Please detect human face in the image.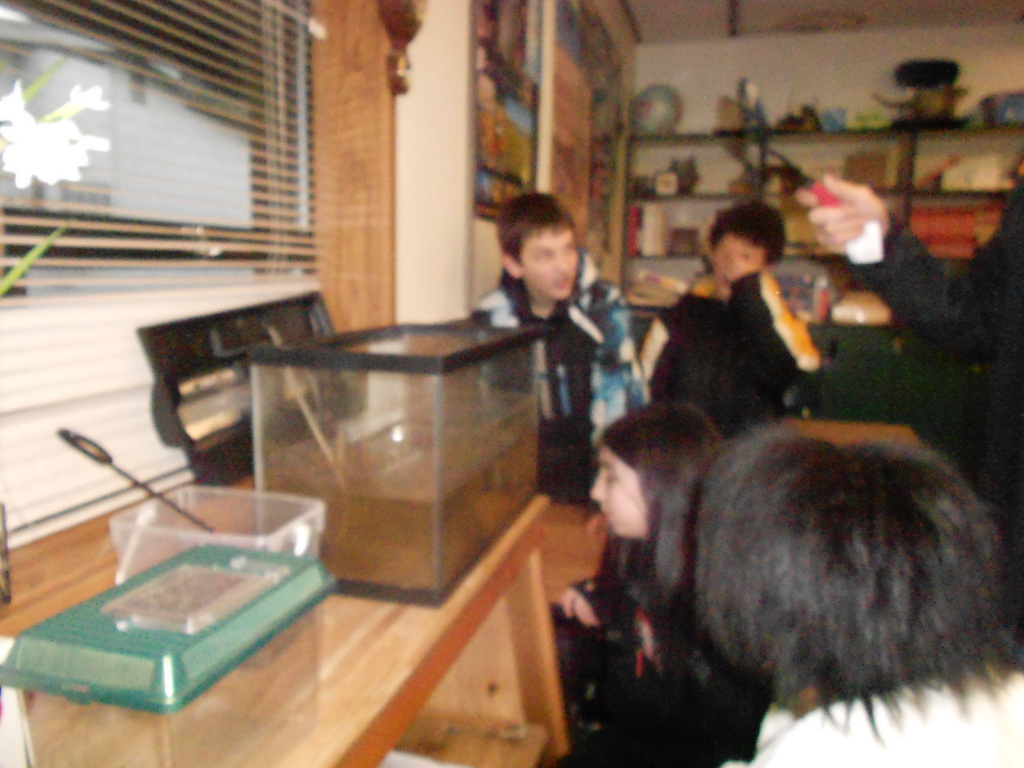
[left=522, top=227, right=579, bottom=301].
